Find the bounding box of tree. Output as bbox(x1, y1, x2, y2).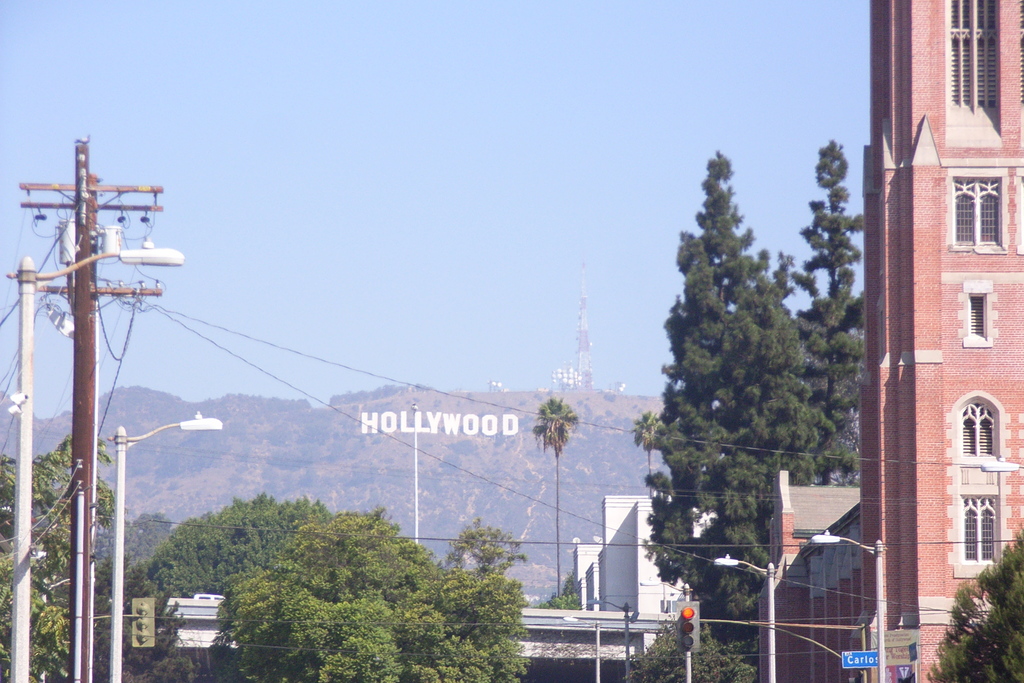
bbox(118, 510, 173, 569).
